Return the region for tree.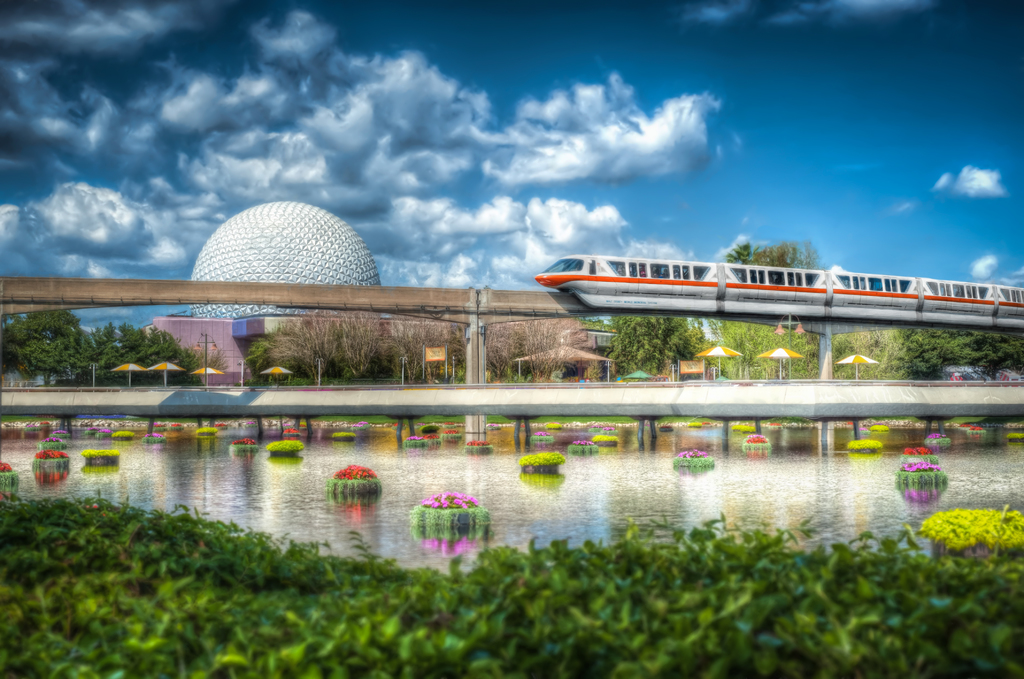
left=723, top=243, right=754, bottom=260.
